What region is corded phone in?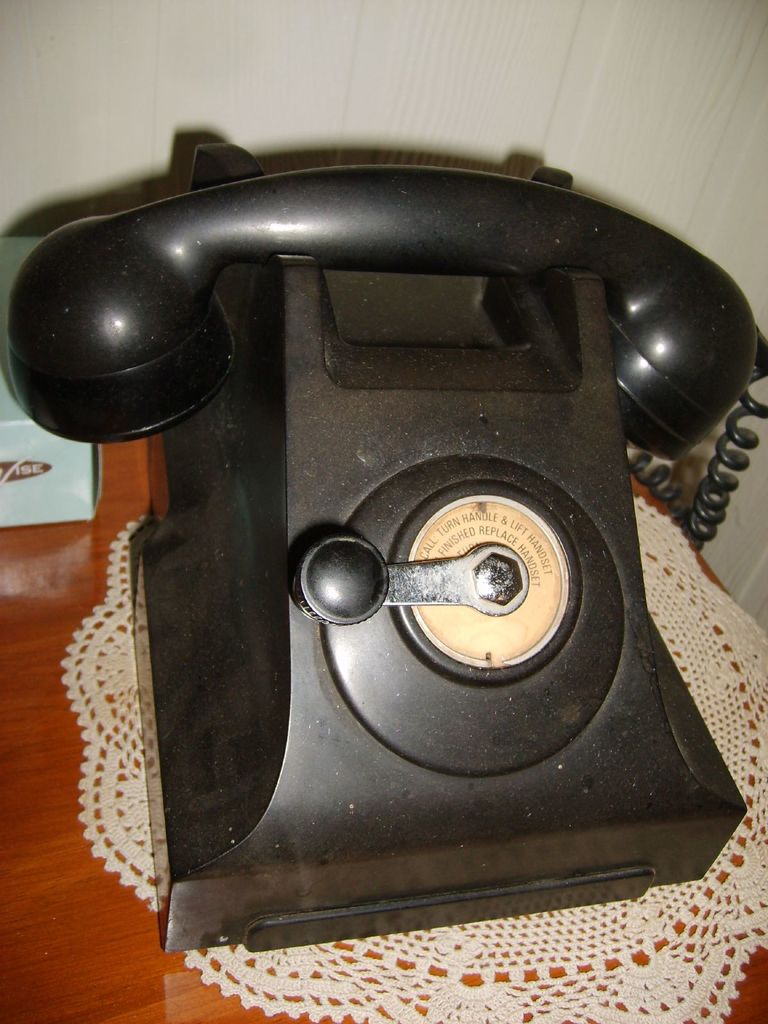
(x1=9, y1=147, x2=767, y2=952).
